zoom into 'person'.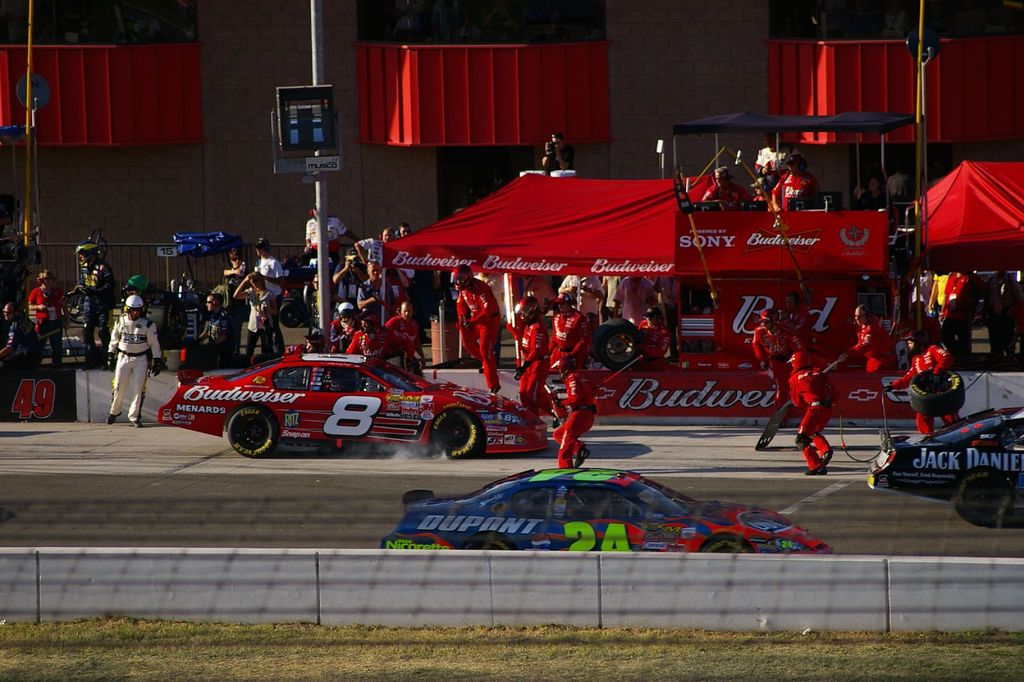
Zoom target: x1=754 y1=131 x2=796 y2=198.
